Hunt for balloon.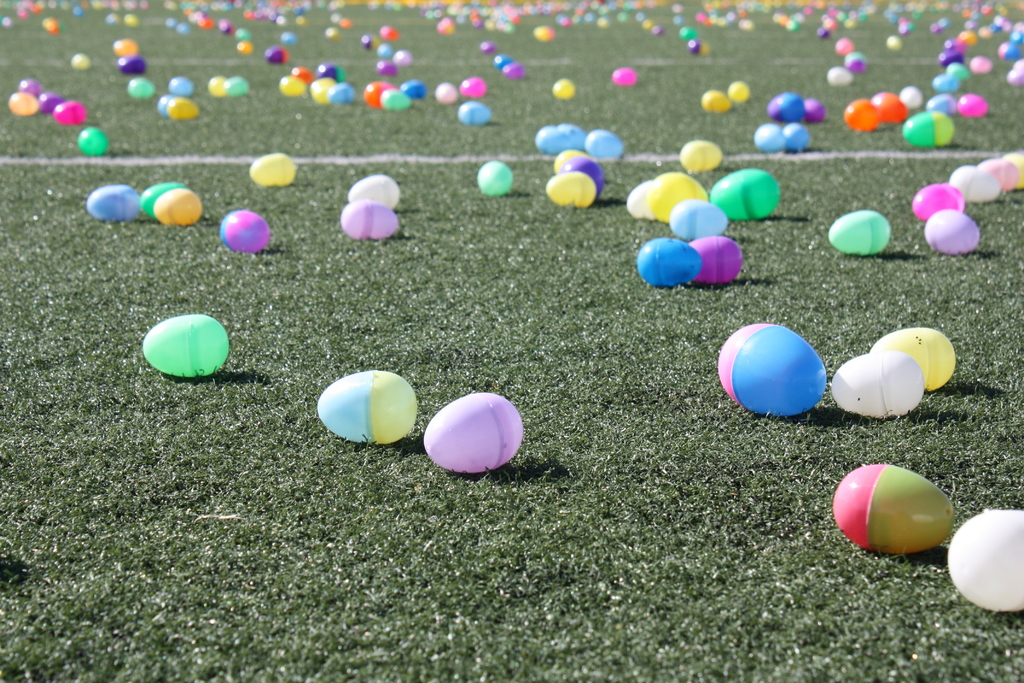
Hunted down at (158,90,172,114).
